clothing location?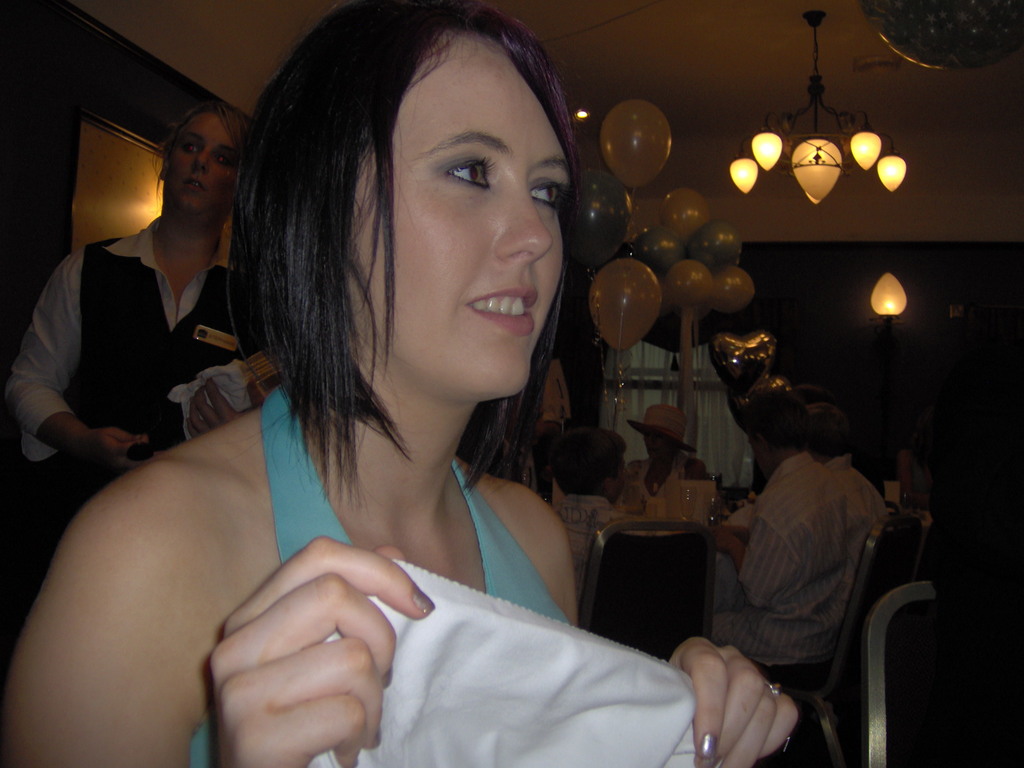
bbox=[191, 379, 568, 767]
